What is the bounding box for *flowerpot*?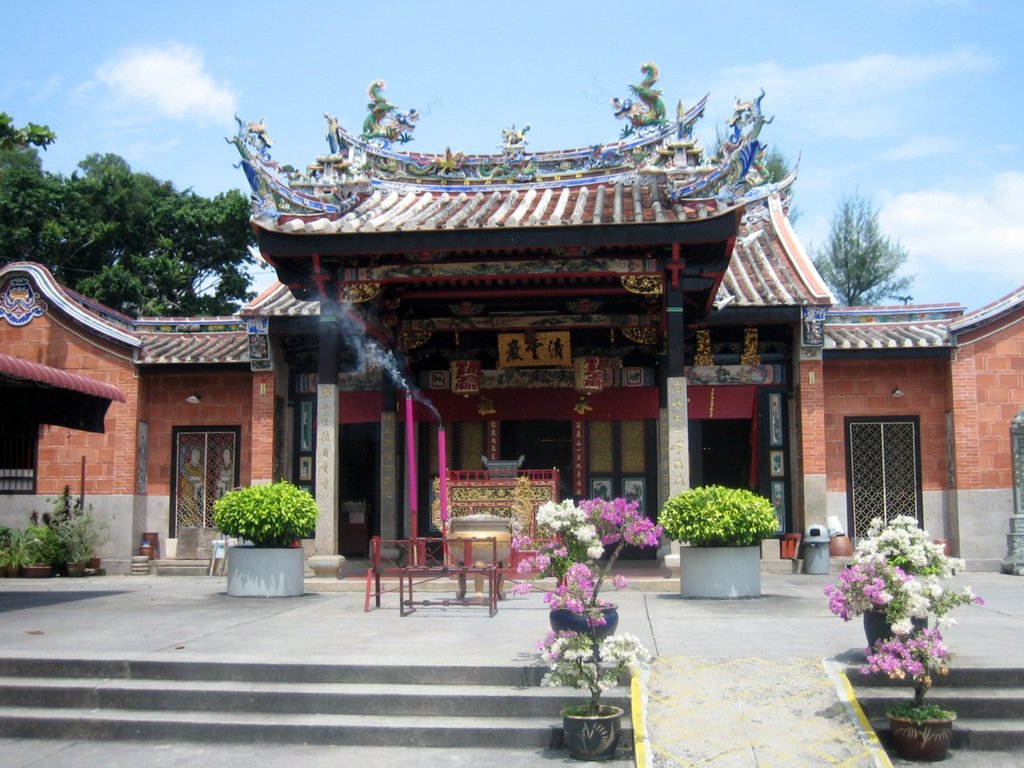
{"left": 90, "top": 555, "right": 102, "bottom": 570}.
